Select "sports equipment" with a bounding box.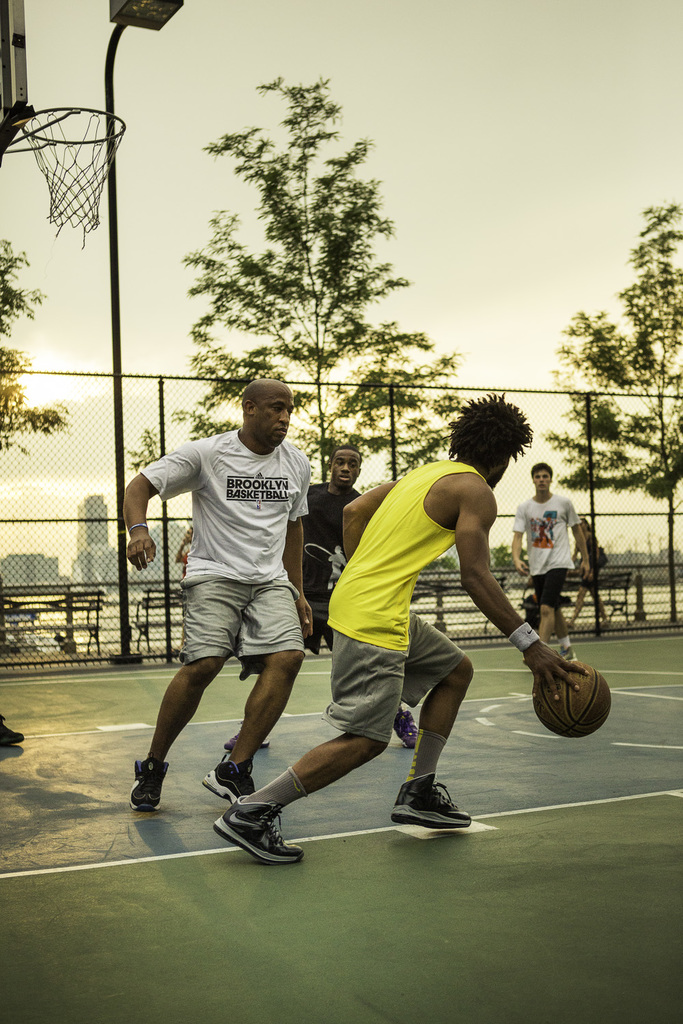
[131,760,168,812].
